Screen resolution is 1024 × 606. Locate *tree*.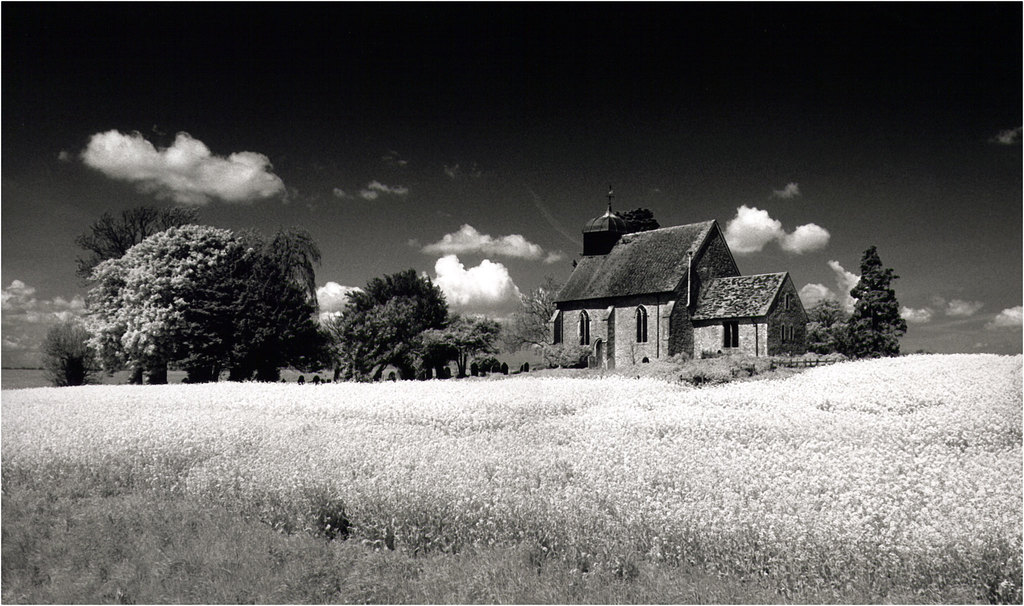
(left=851, top=248, right=908, bottom=357).
